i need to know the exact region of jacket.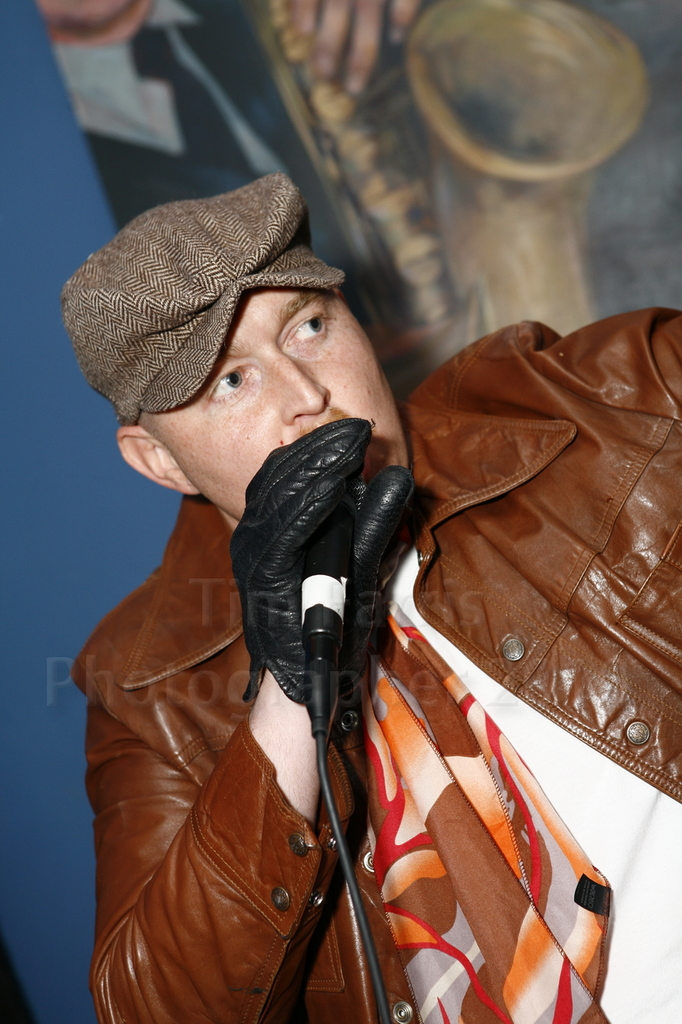
Region: [x1=64, y1=292, x2=645, y2=1023].
